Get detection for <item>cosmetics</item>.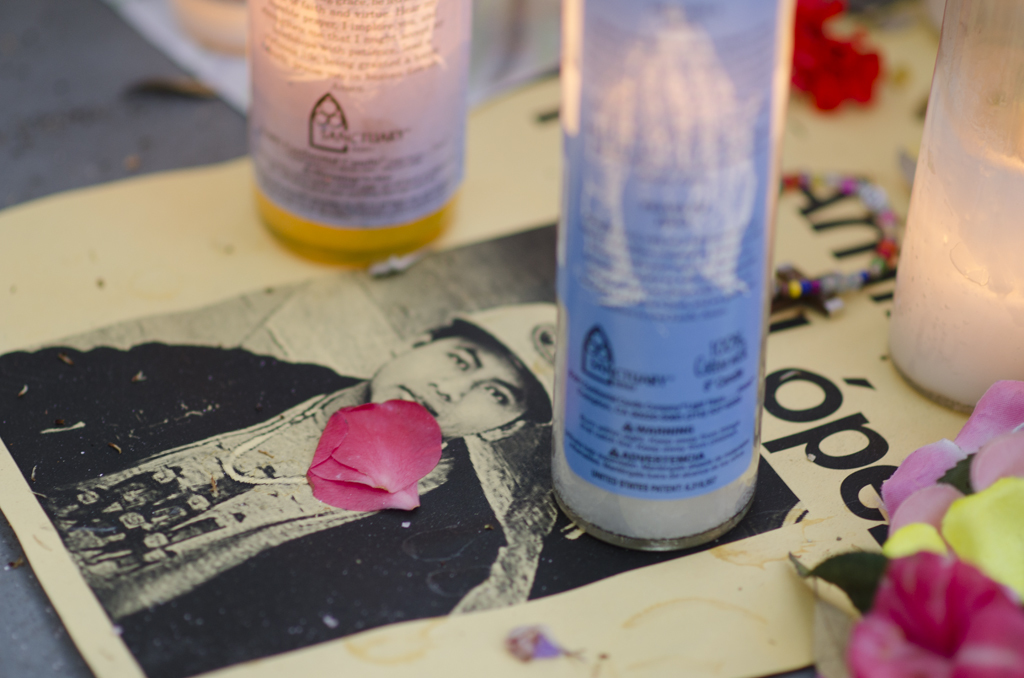
Detection: [523, 0, 821, 595].
